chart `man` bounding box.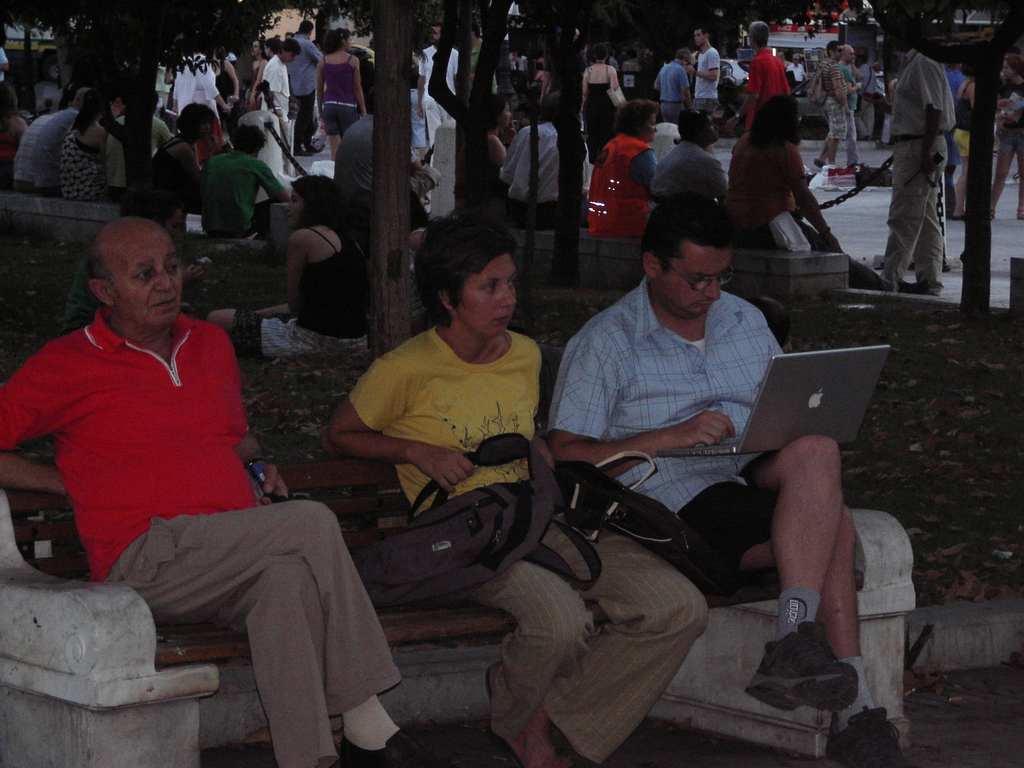
Charted: {"left": 541, "top": 198, "right": 910, "bottom": 767}.
